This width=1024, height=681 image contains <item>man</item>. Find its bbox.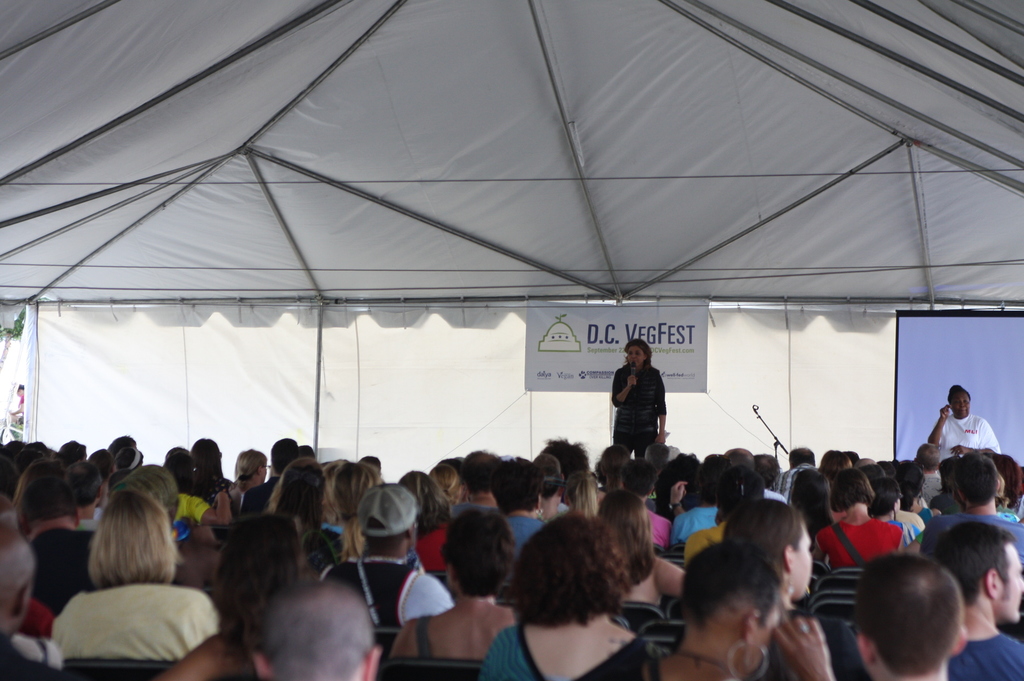
[450, 452, 512, 546].
